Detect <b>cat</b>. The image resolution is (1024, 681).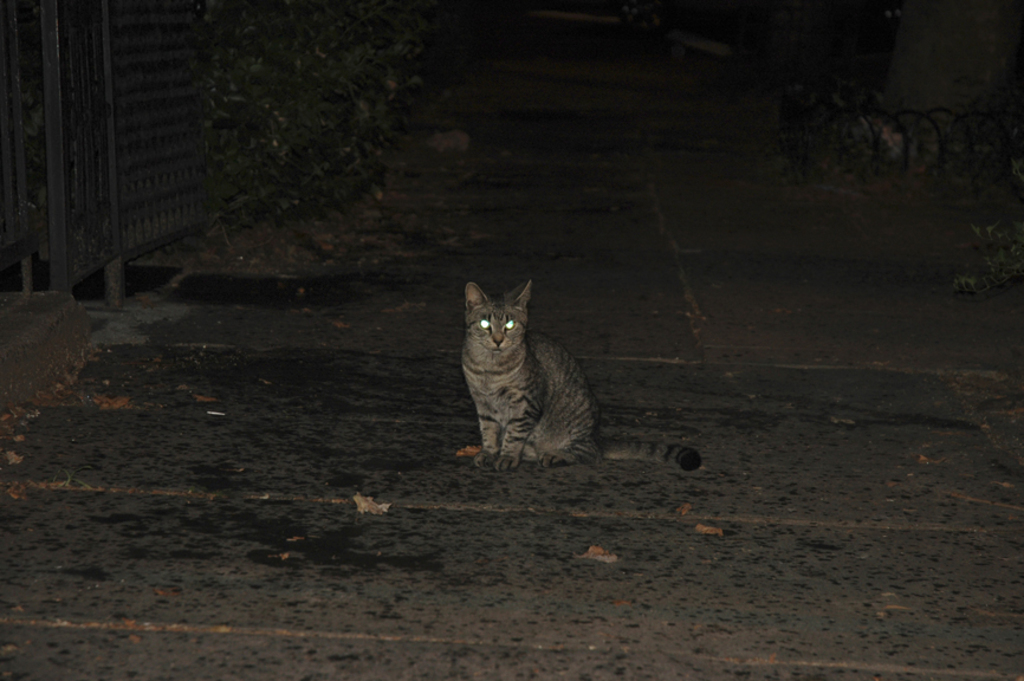
{"left": 466, "top": 278, "right": 701, "bottom": 476}.
